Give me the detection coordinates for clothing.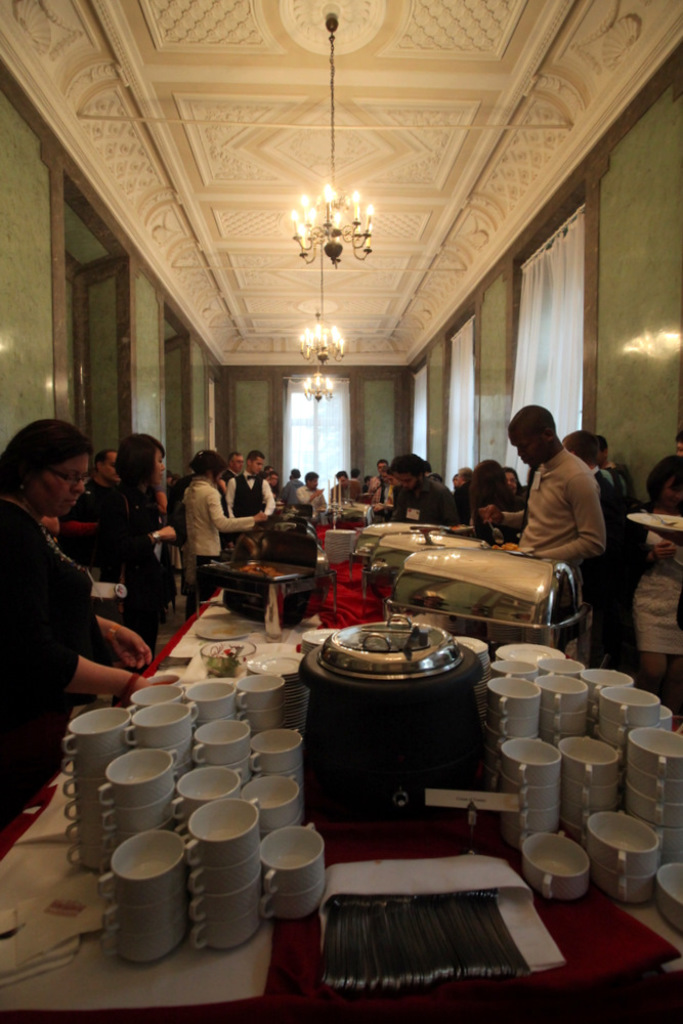
bbox(178, 478, 247, 588).
